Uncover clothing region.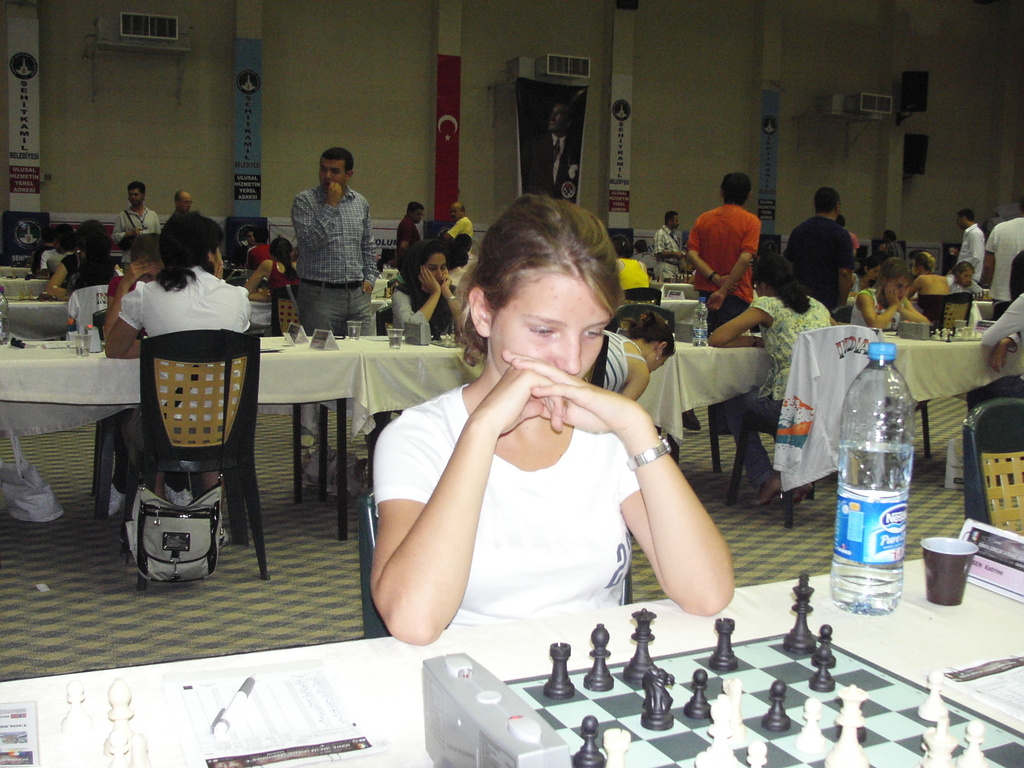
Uncovered: select_region(385, 277, 464, 339).
